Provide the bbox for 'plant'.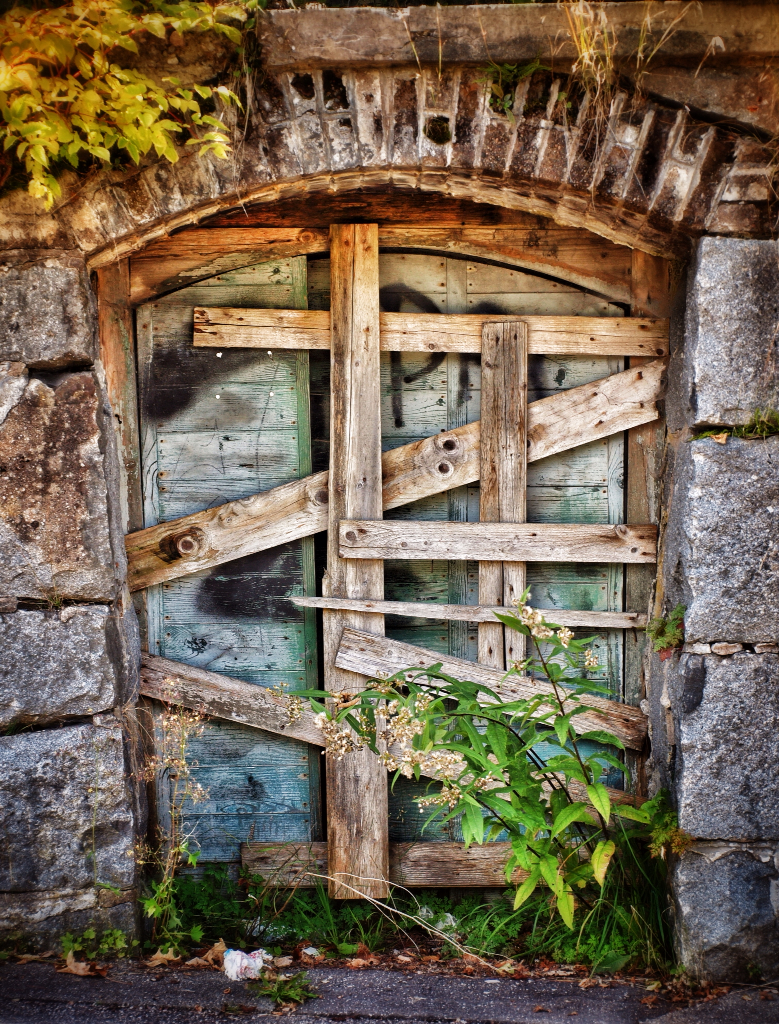
select_region(114, 816, 208, 944).
